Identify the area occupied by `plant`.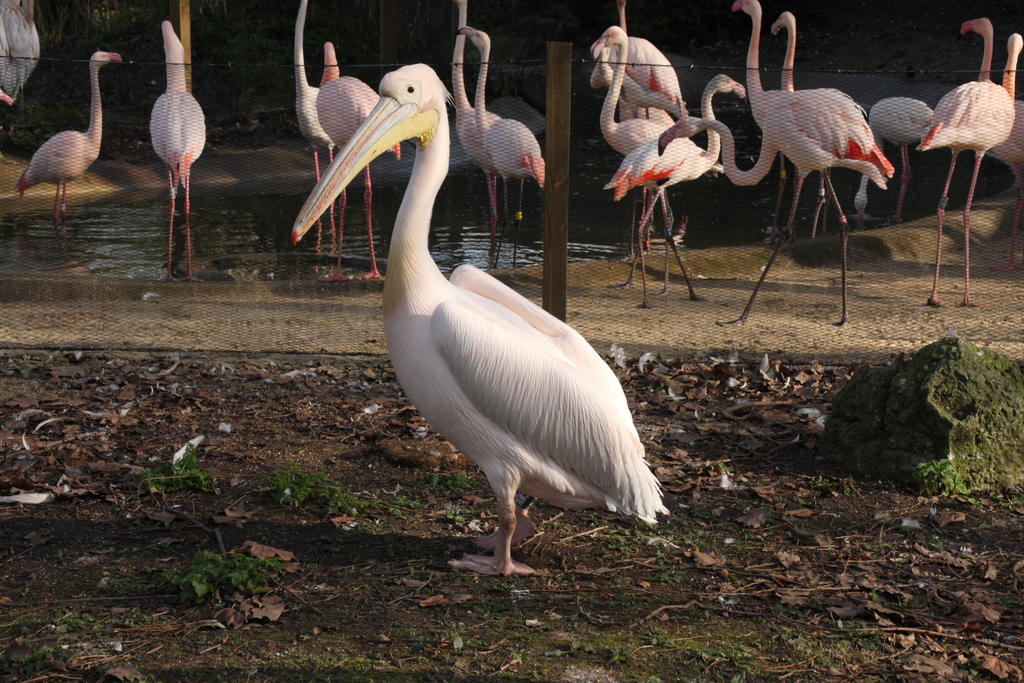
Area: [left=160, top=546, right=292, bottom=601].
